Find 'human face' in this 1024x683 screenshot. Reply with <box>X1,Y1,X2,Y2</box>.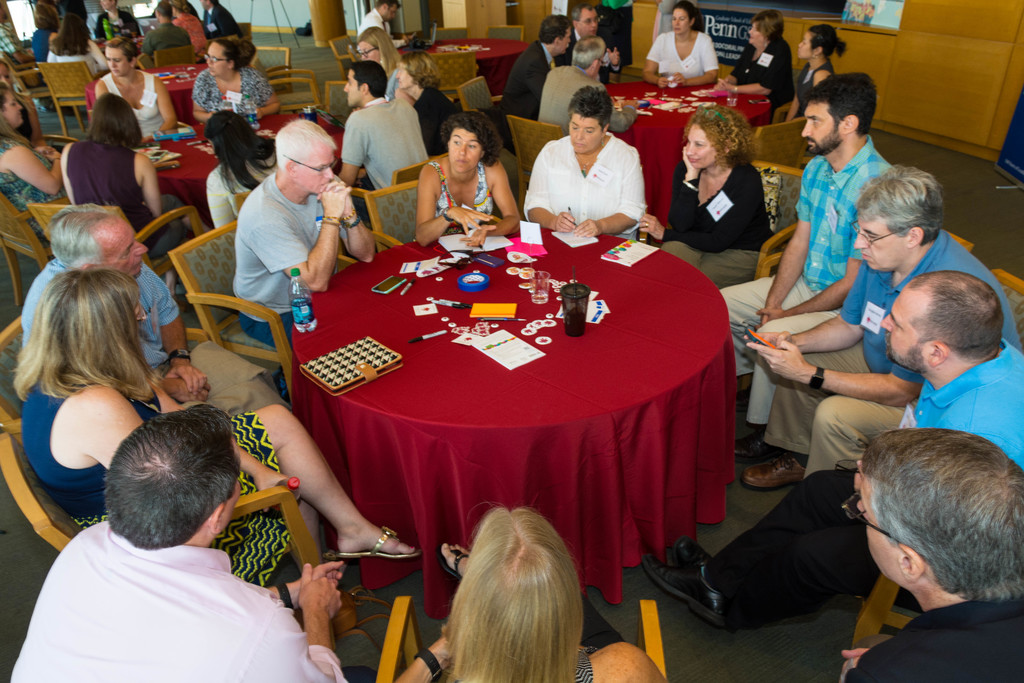
<box>447,128,481,175</box>.
